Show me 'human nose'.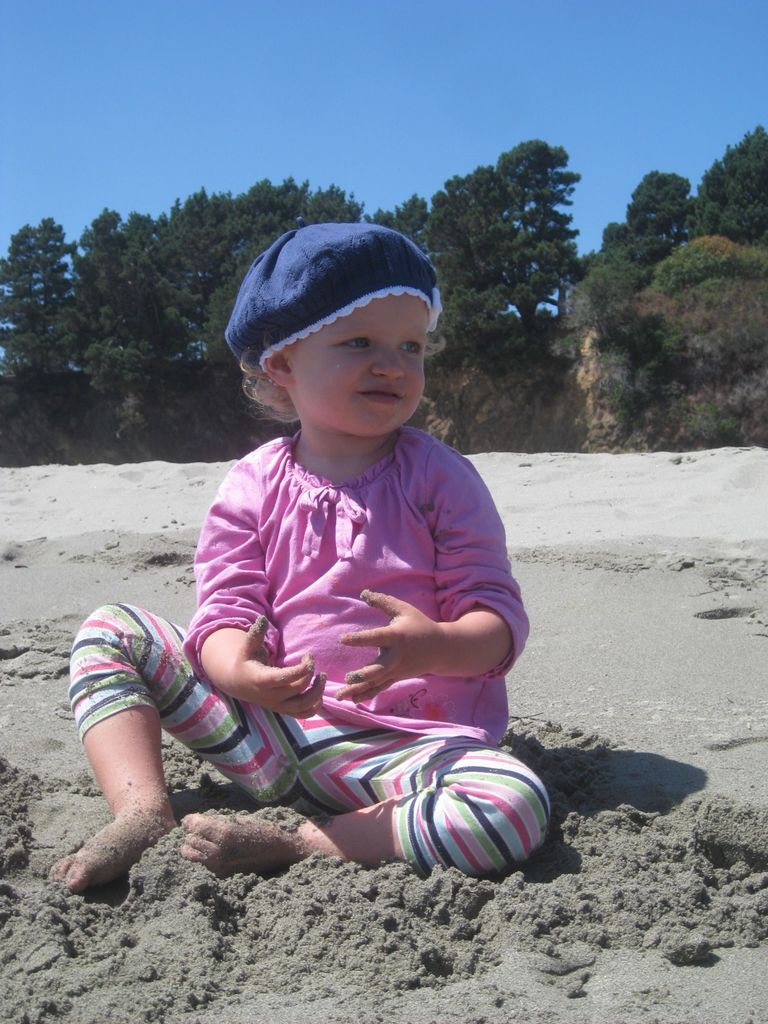
'human nose' is here: (left=376, top=342, right=404, bottom=379).
